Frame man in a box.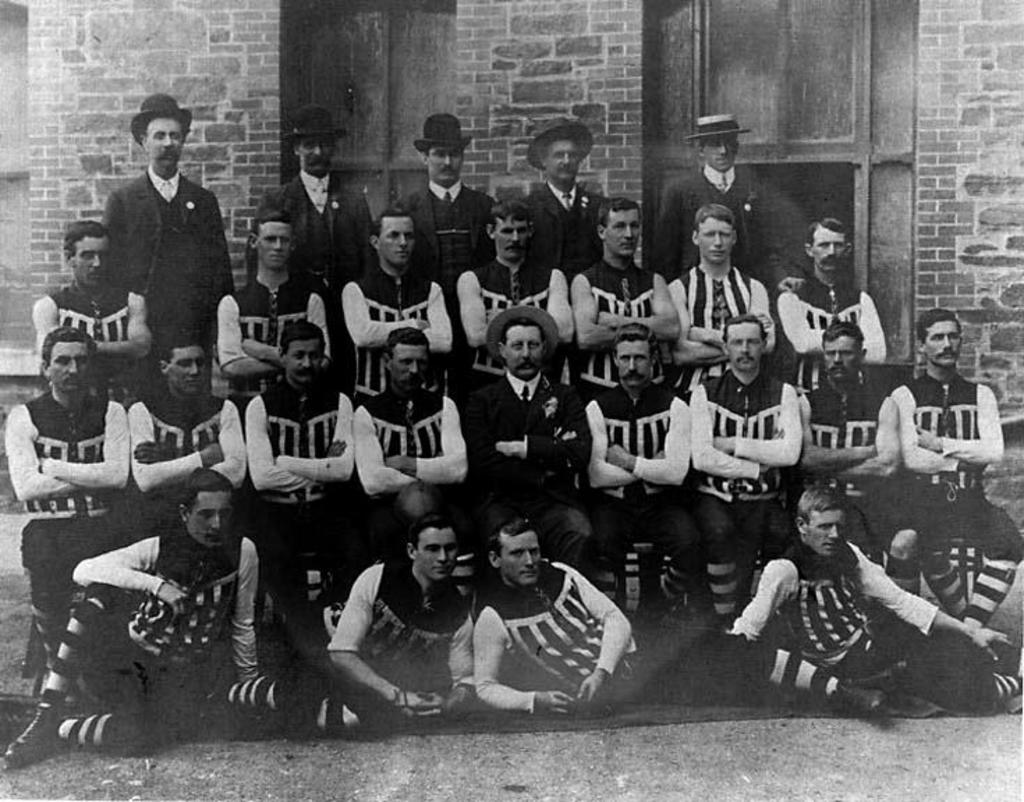
pyautogui.locateOnScreen(522, 121, 610, 270).
